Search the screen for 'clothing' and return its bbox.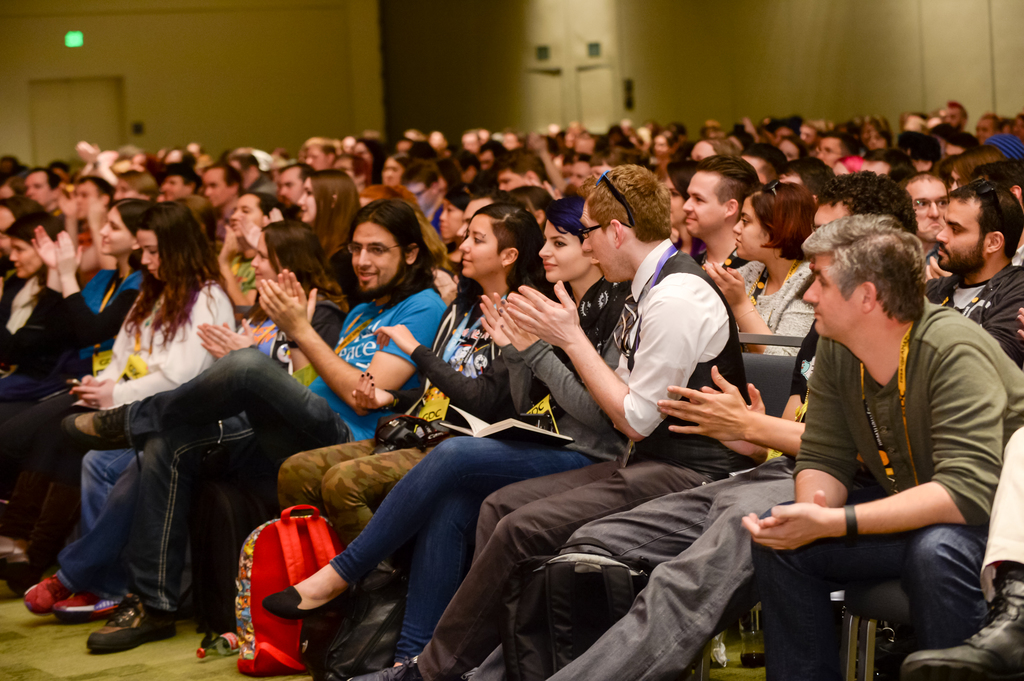
Found: [left=0, top=264, right=236, bottom=560].
